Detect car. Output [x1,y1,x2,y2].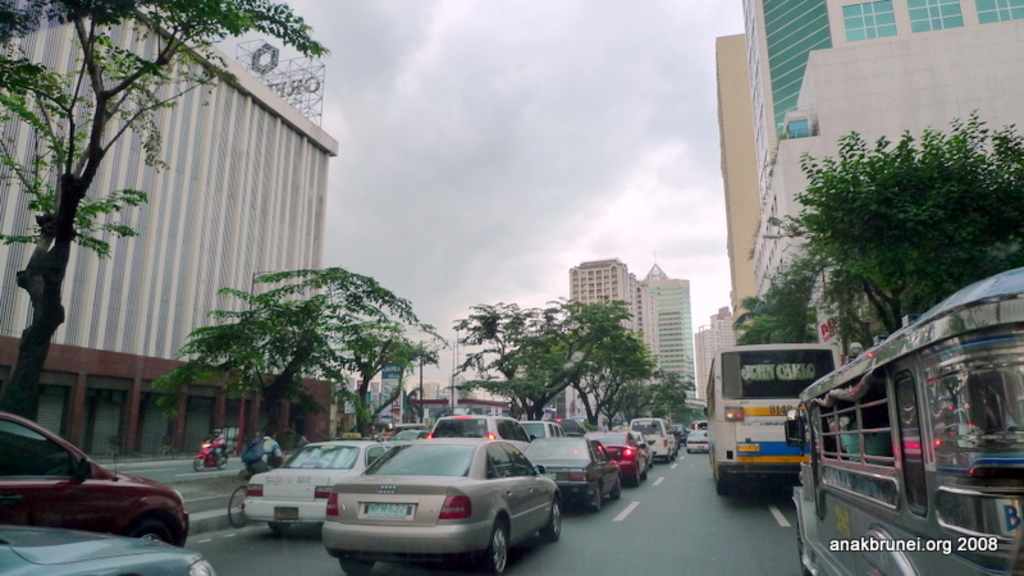
[628,417,678,461].
